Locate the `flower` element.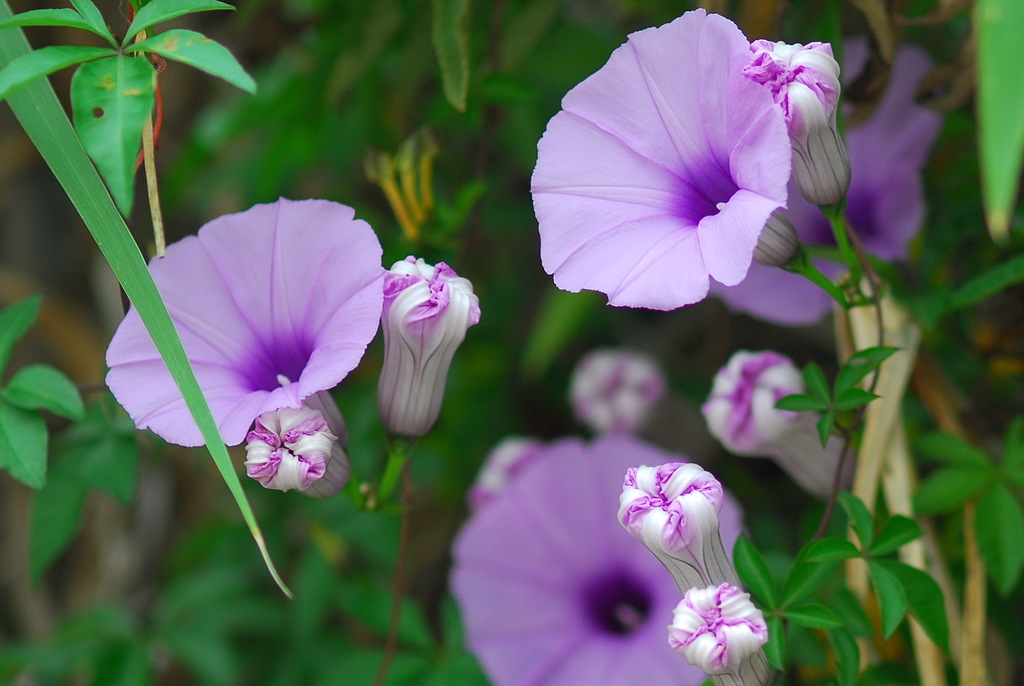
Element bbox: bbox=[97, 196, 386, 445].
